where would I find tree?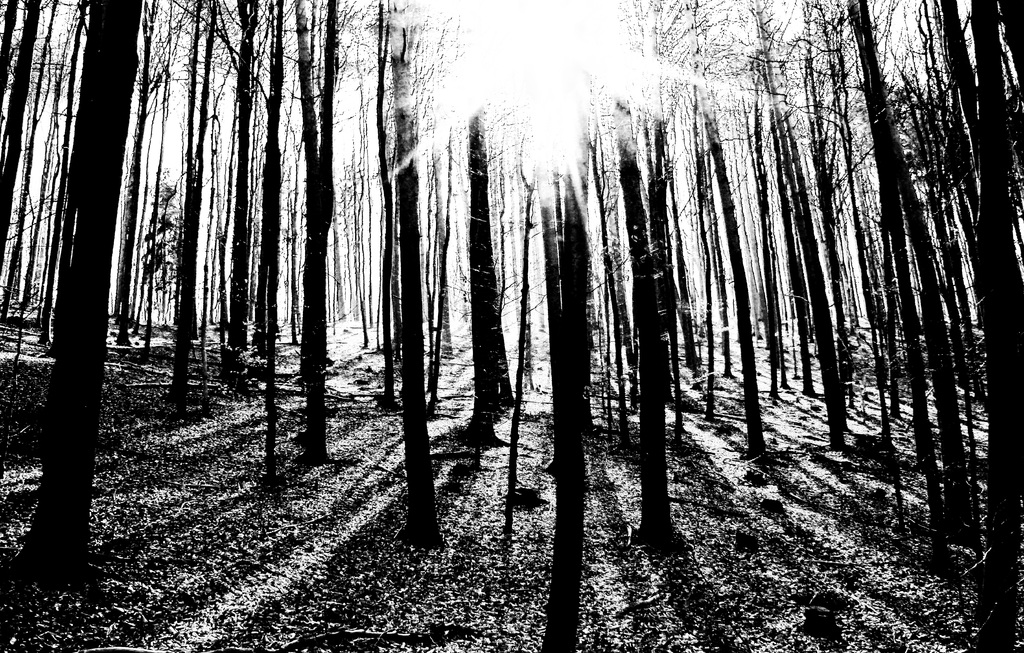
At 394:4:436:549.
